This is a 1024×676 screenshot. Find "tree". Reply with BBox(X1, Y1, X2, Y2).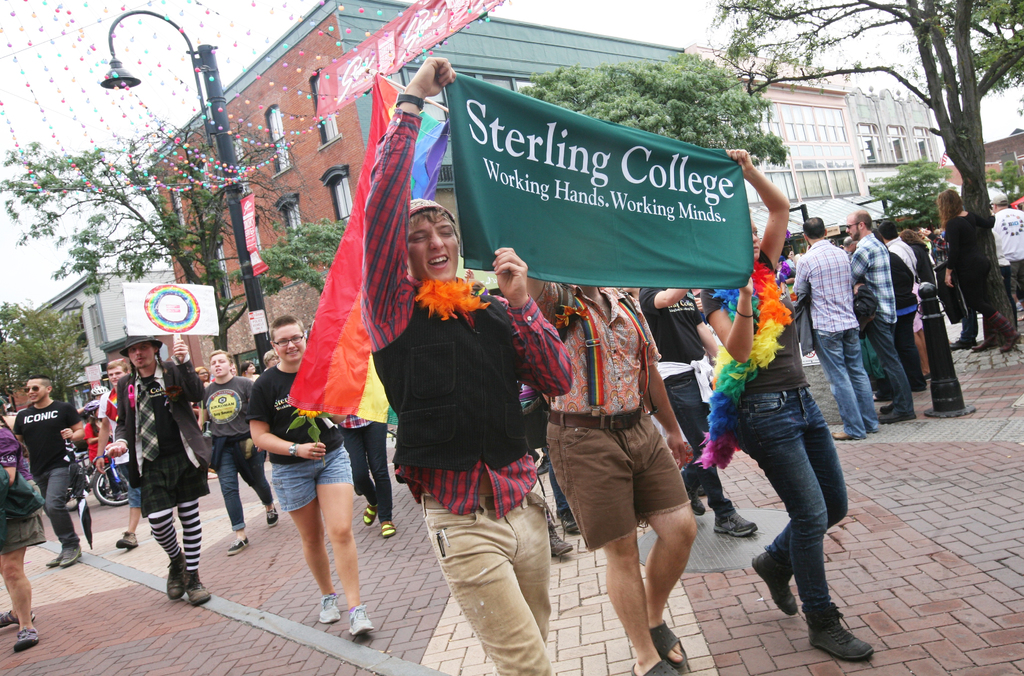
BBox(712, 0, 1023, 345).
